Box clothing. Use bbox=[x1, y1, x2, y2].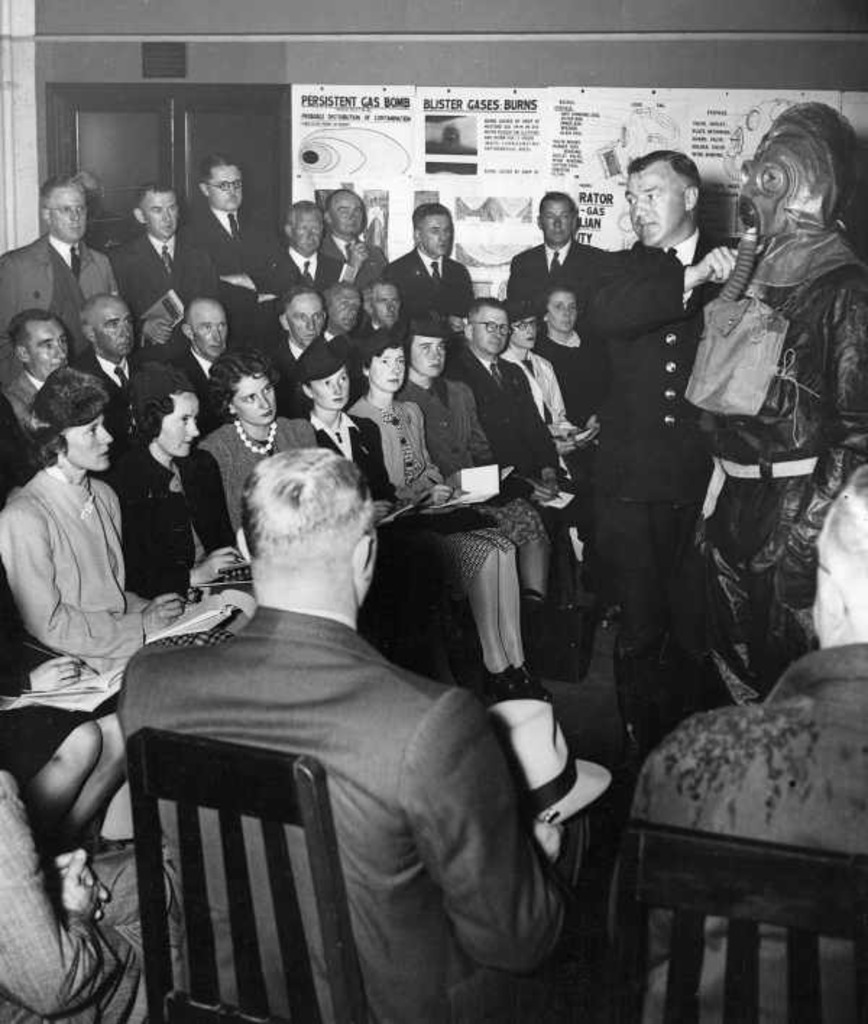
bbox=[182, 198, 304, 320].
